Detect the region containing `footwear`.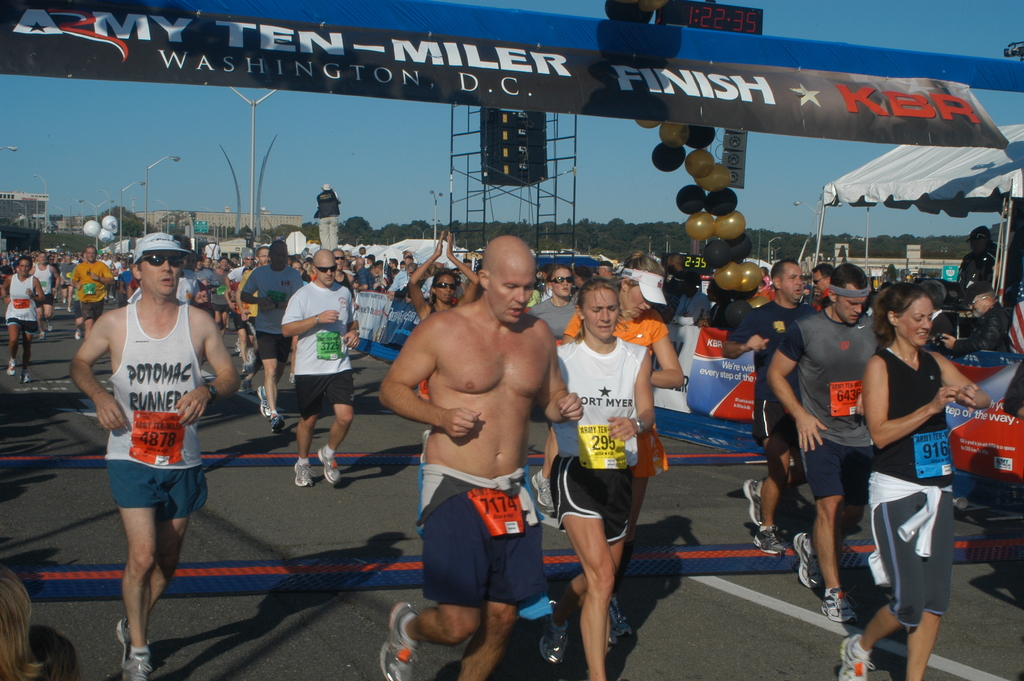
534:599:570:671.
